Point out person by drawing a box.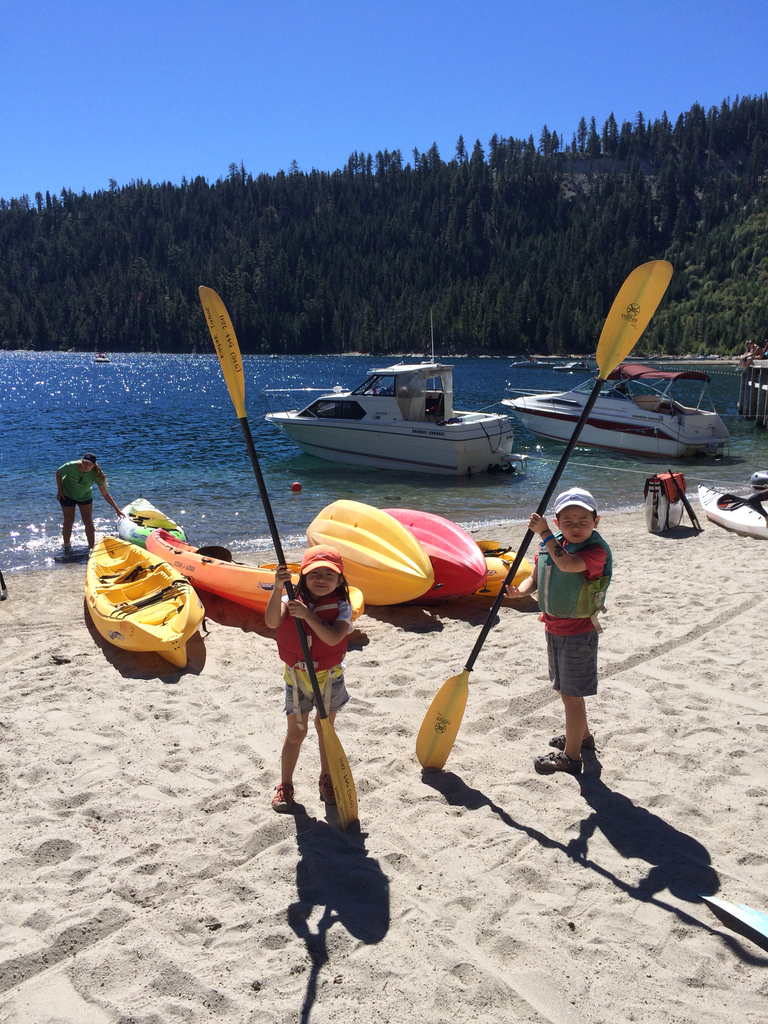
[257, 540, 358, 811].
